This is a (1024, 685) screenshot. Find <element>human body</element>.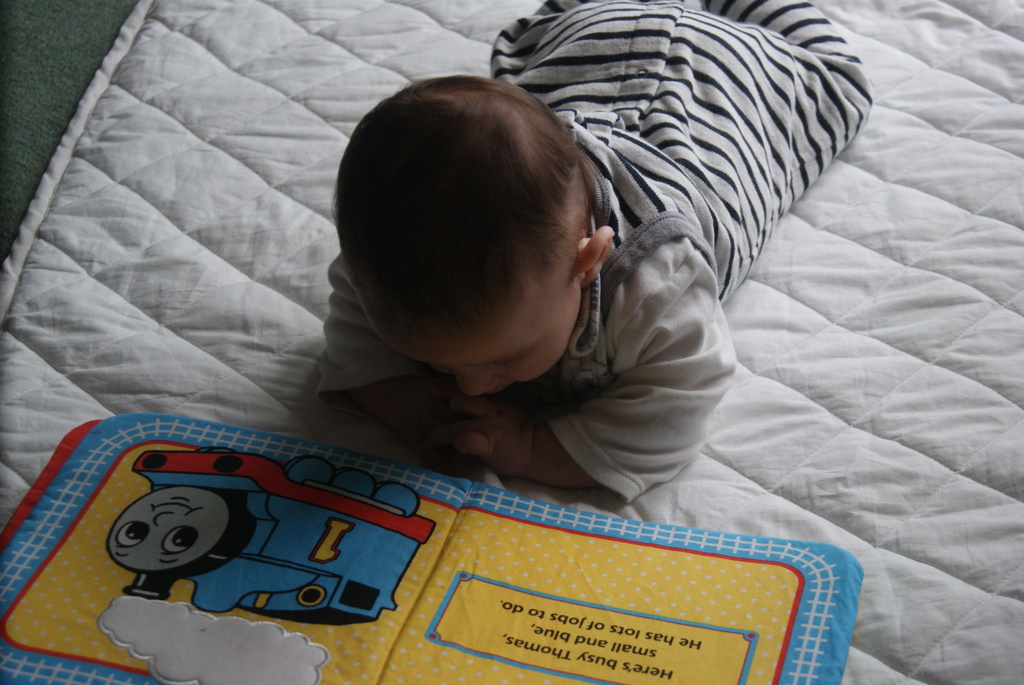
Bounding box: (x1=309, y1=0, x2=870, y2=501).
